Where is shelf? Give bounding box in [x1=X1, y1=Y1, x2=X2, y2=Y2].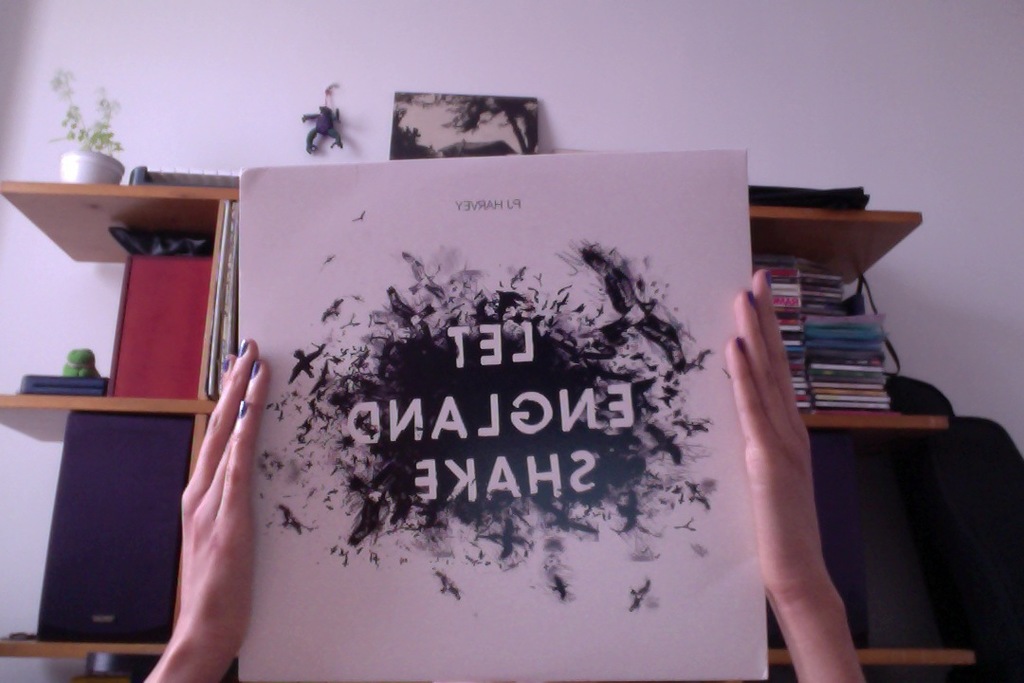
[x1=0, y1=177, x2=931, y2=682].
